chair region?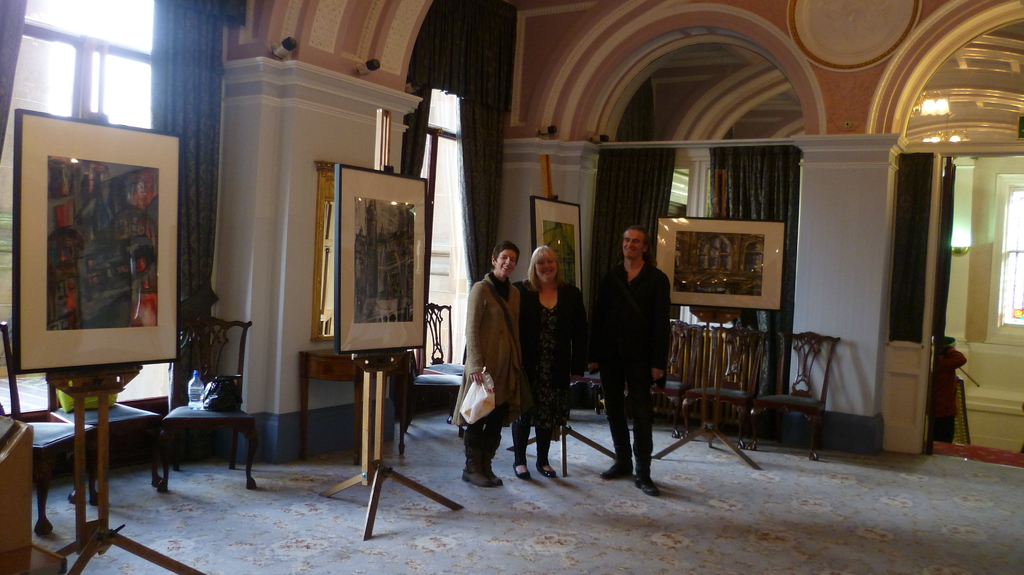
Rect(753, 327, 845, 462)
